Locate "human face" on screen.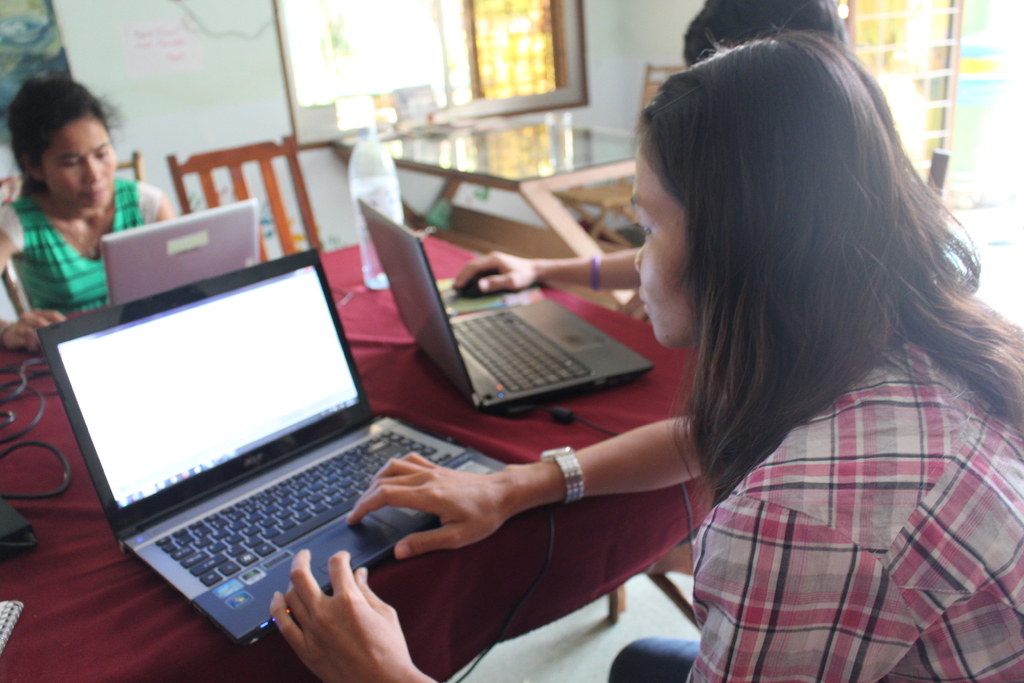
On screen at Rect(44, 119, 116, 206).
